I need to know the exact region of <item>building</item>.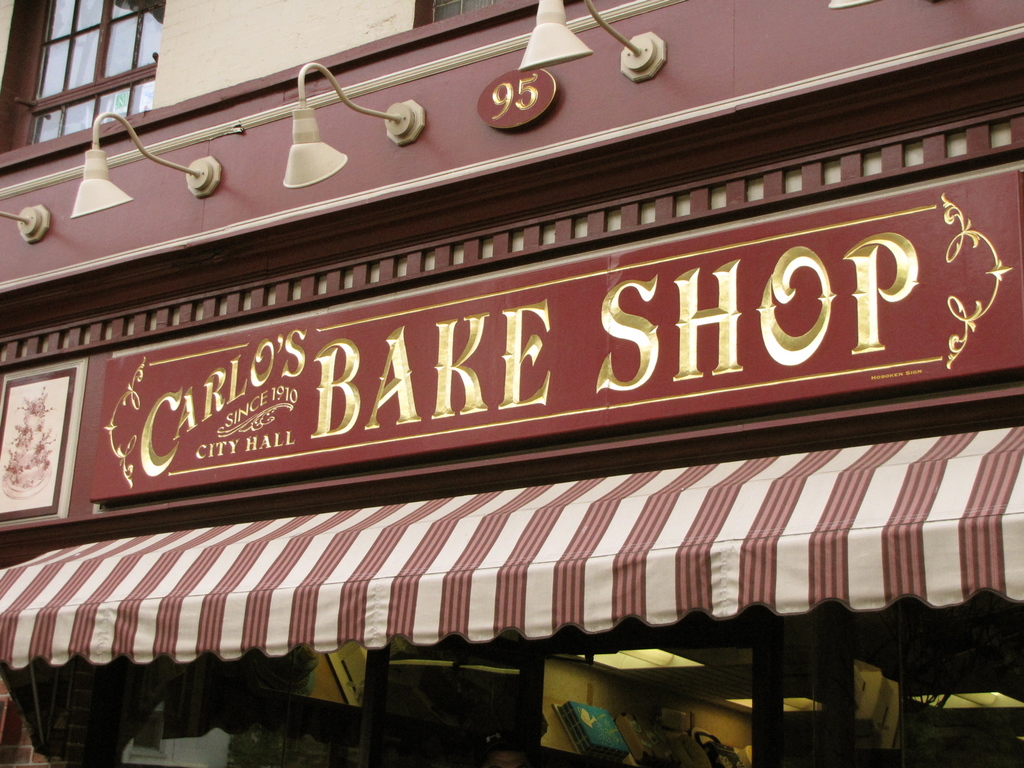
Region: BBox(0, 0, 1023, 767).
